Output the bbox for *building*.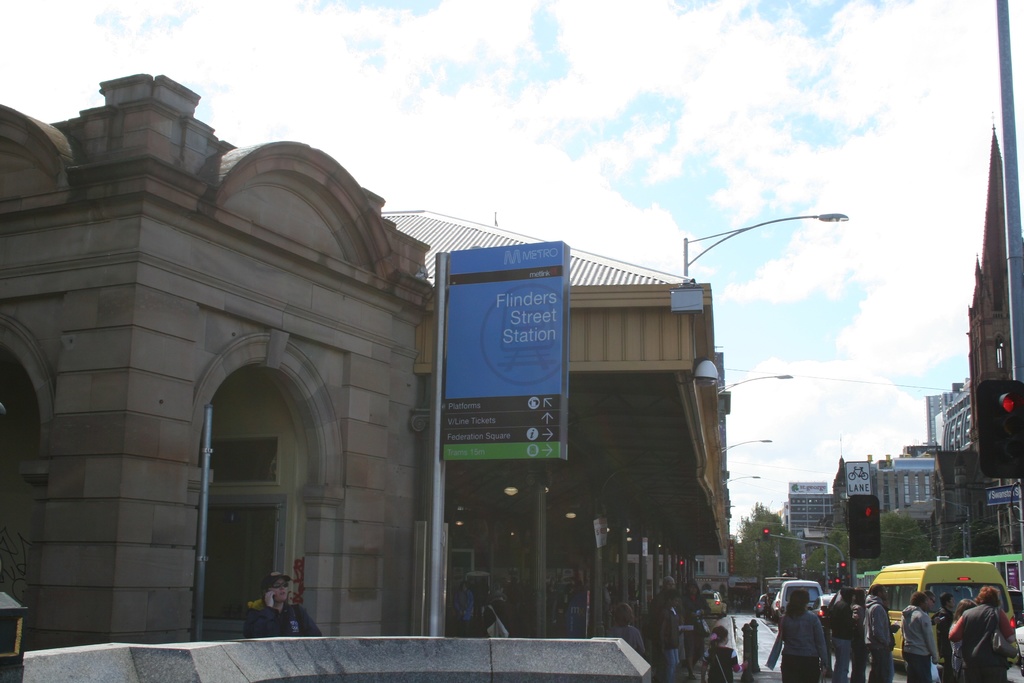
region(438, 286, 739, 632).
